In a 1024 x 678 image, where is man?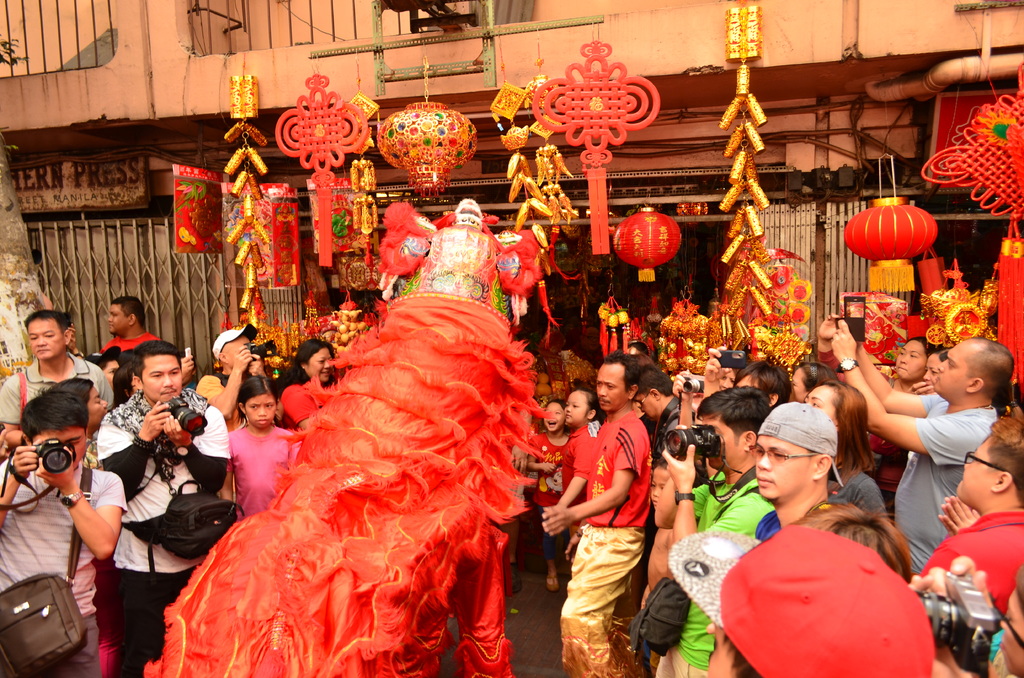
crop(99, 295, 161, 355).
